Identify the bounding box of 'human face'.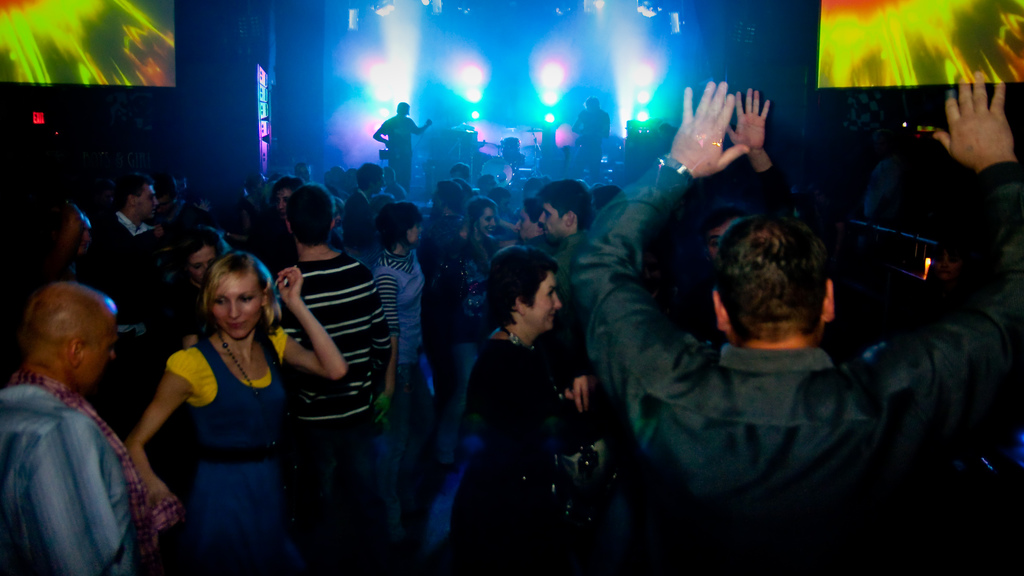
529 277 563 335.
